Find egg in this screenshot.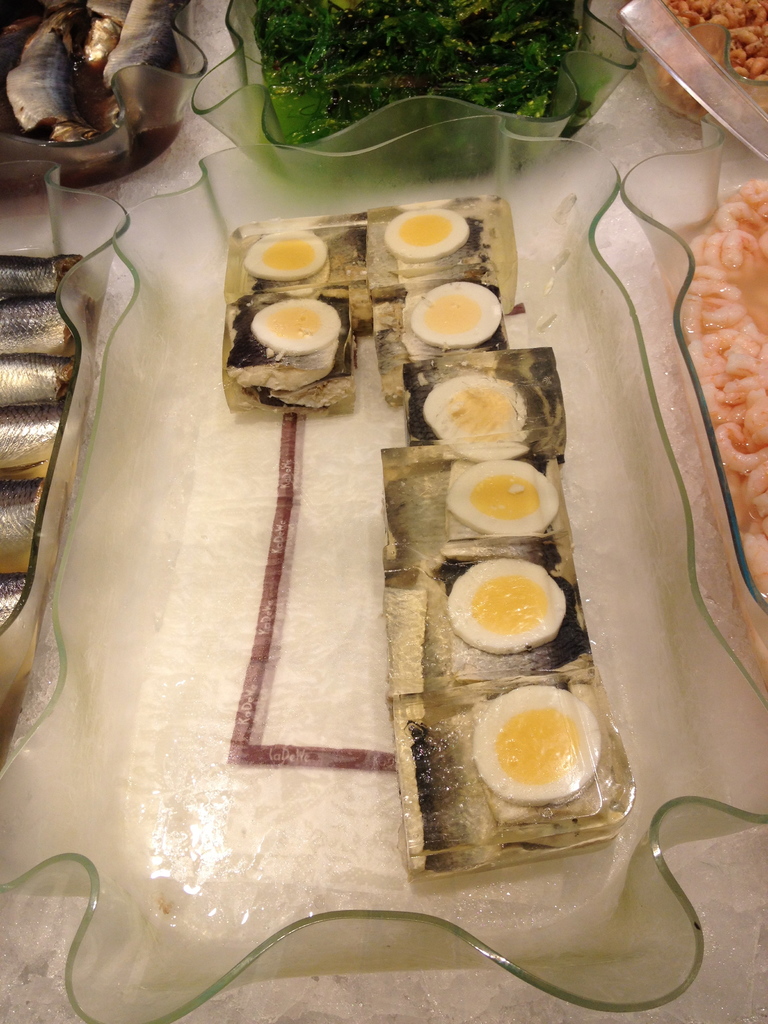
The bounding box for egg is 446 461 558 540.
